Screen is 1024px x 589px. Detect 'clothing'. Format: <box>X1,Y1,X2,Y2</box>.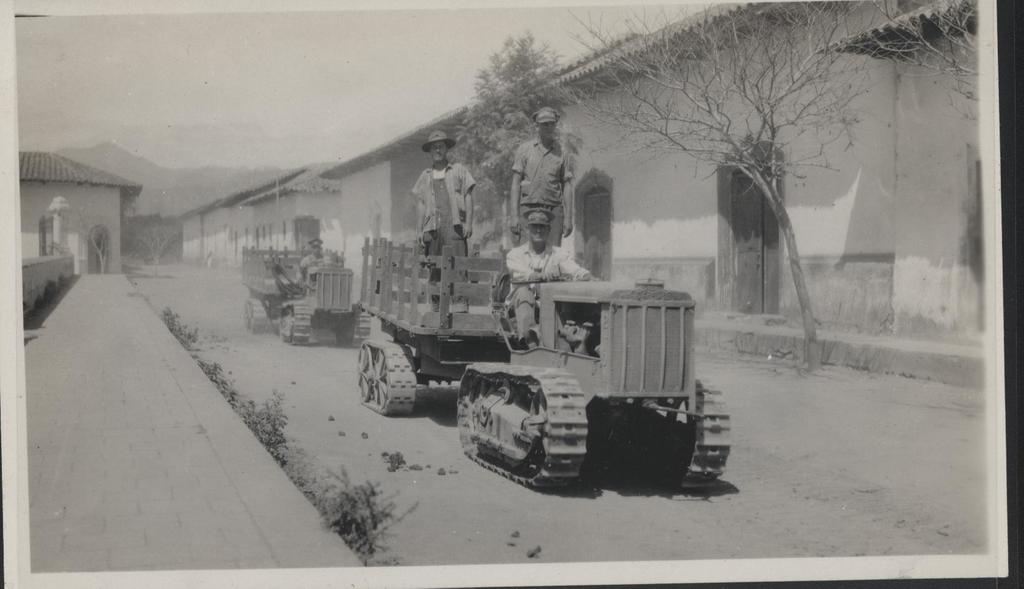
<box>513,133,575,241</box>.
